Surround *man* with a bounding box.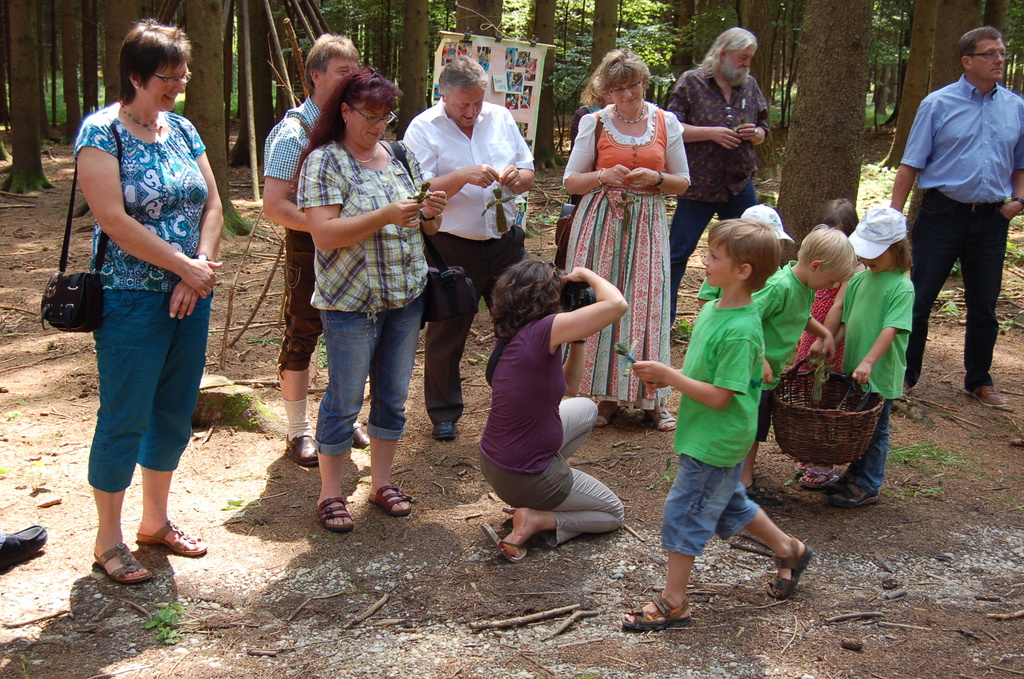
detection(259, 29, 366, 473).
